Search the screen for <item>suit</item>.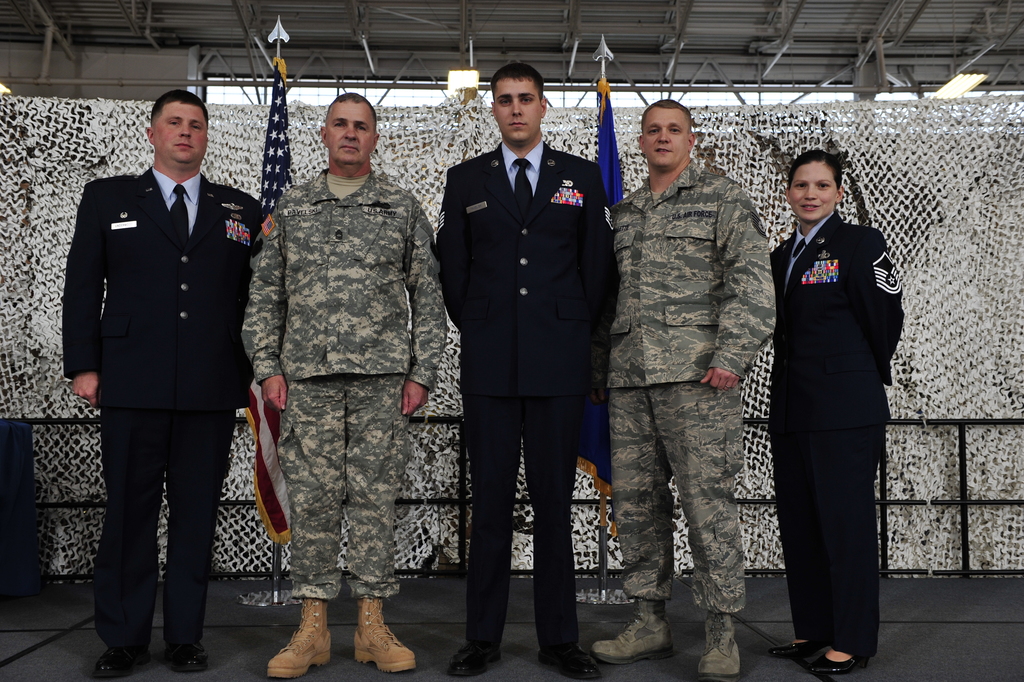
Found at pyautogui.locateOnScreen(768, 213, 904, 650).
